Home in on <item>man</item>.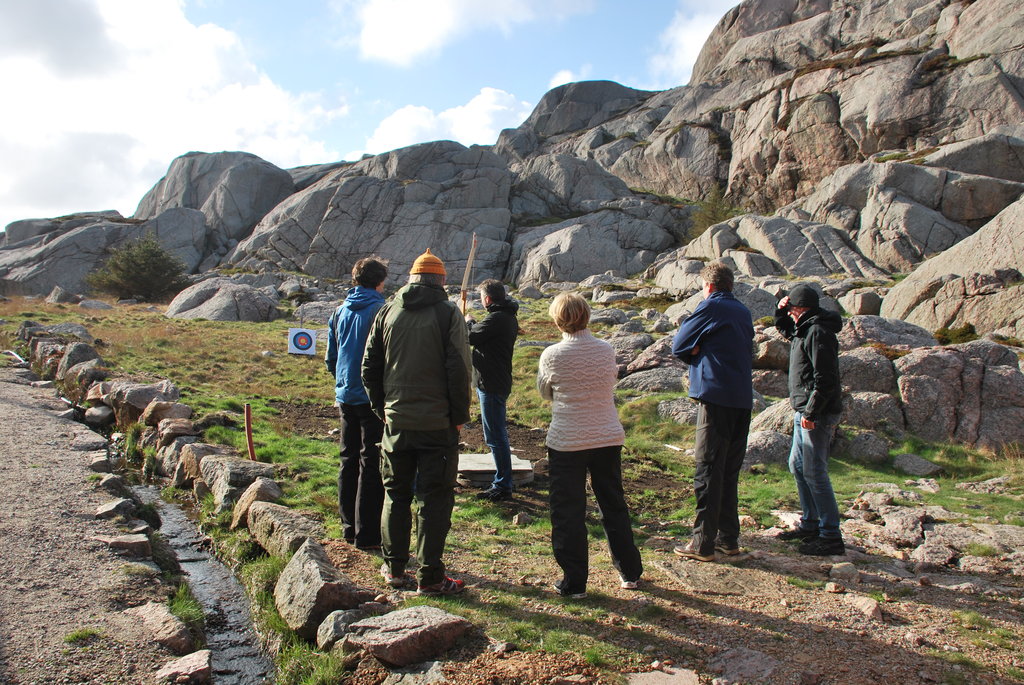
Homed in at BBox(664, 261, 757, 556).
